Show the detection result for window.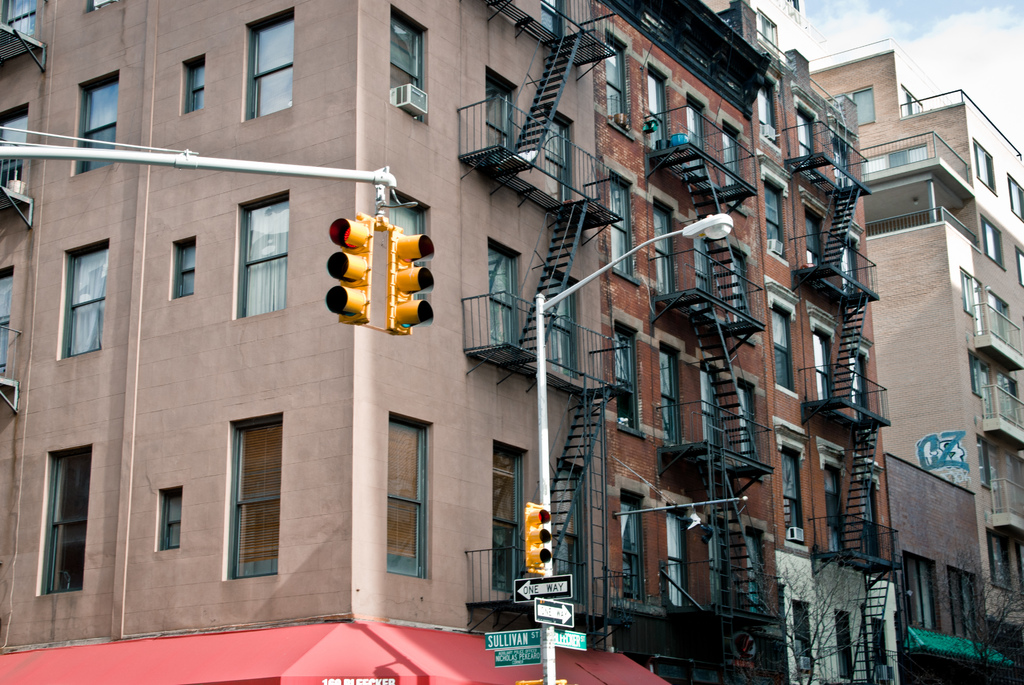
rect(997, 375, 1023, 426).
